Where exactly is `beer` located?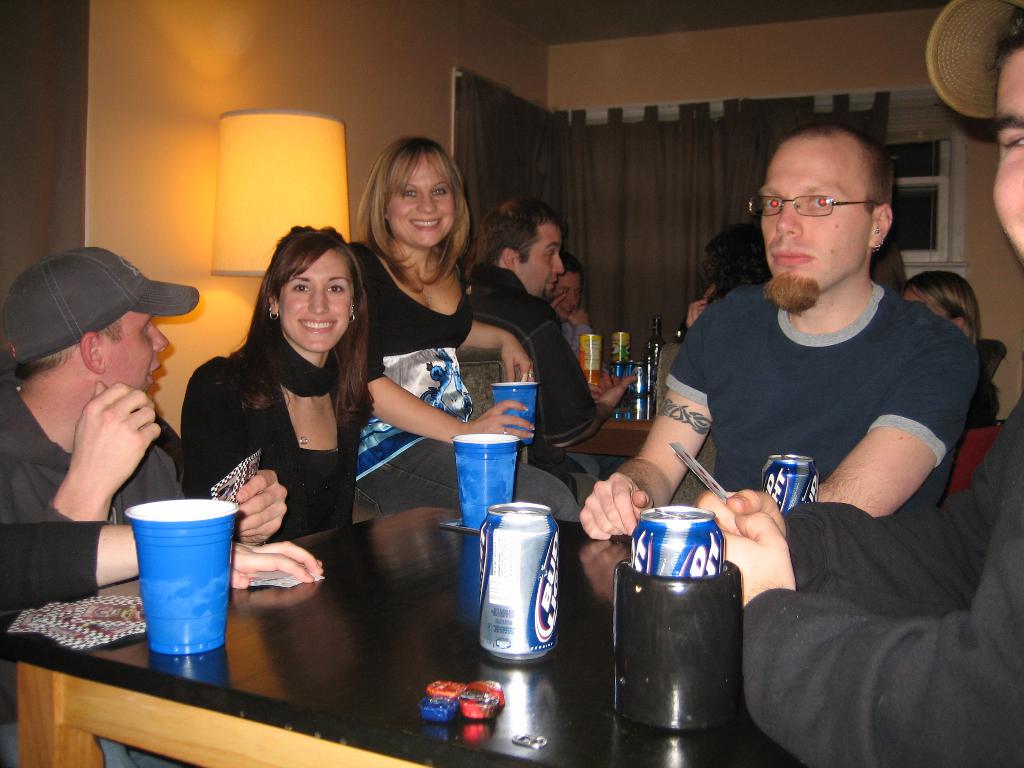
Its bounding box is BBox(628, 502, 724, 573).
